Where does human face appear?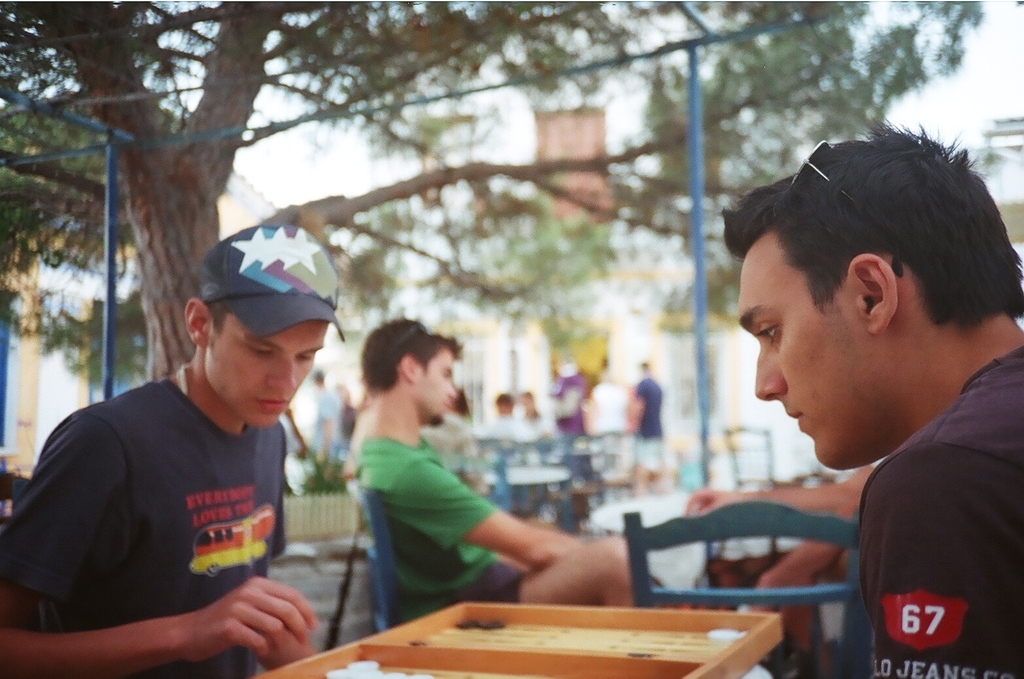
Appears at bbox=(205, 317, 334, 425).
